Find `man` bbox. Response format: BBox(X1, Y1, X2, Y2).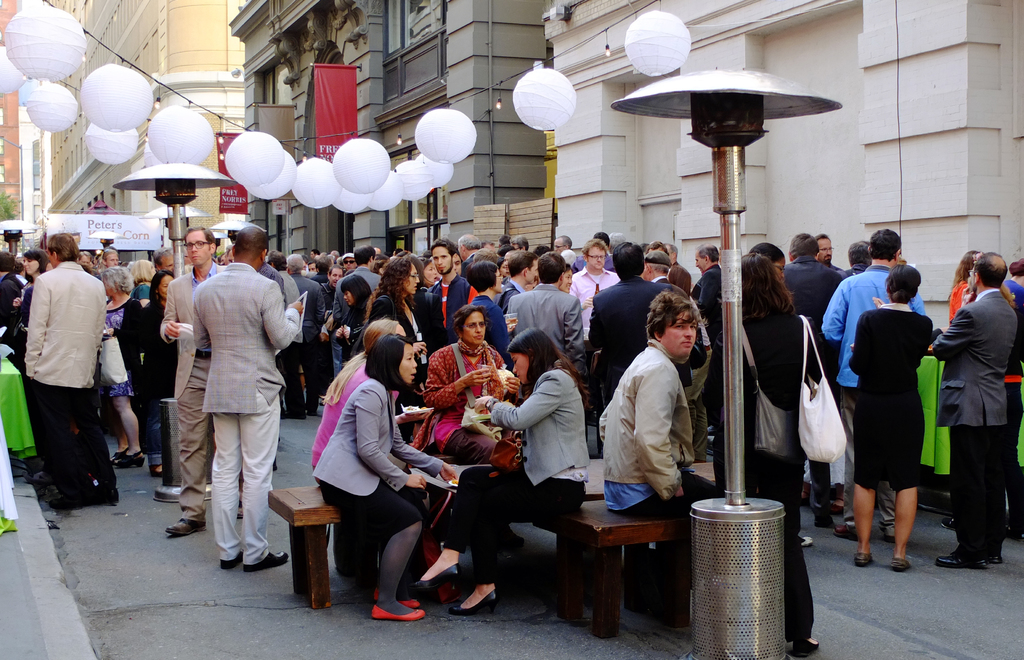
BBox(927, 249, 1021, 572).
